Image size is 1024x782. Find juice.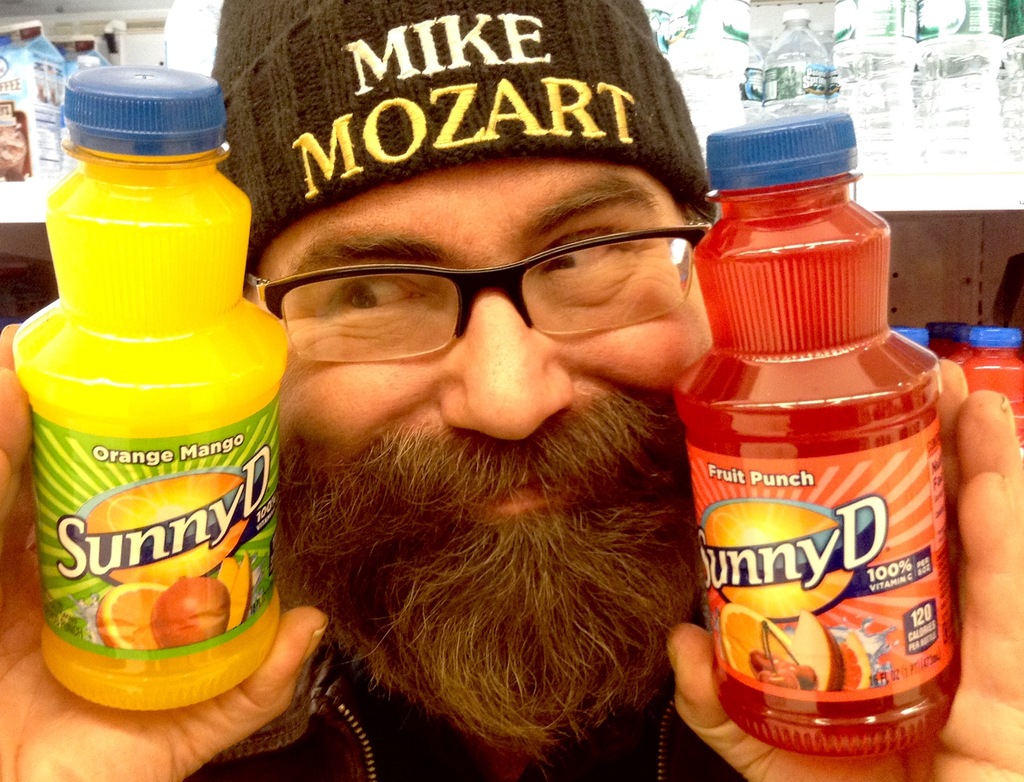
(left=16, top=62, right=301, bottom=687).
